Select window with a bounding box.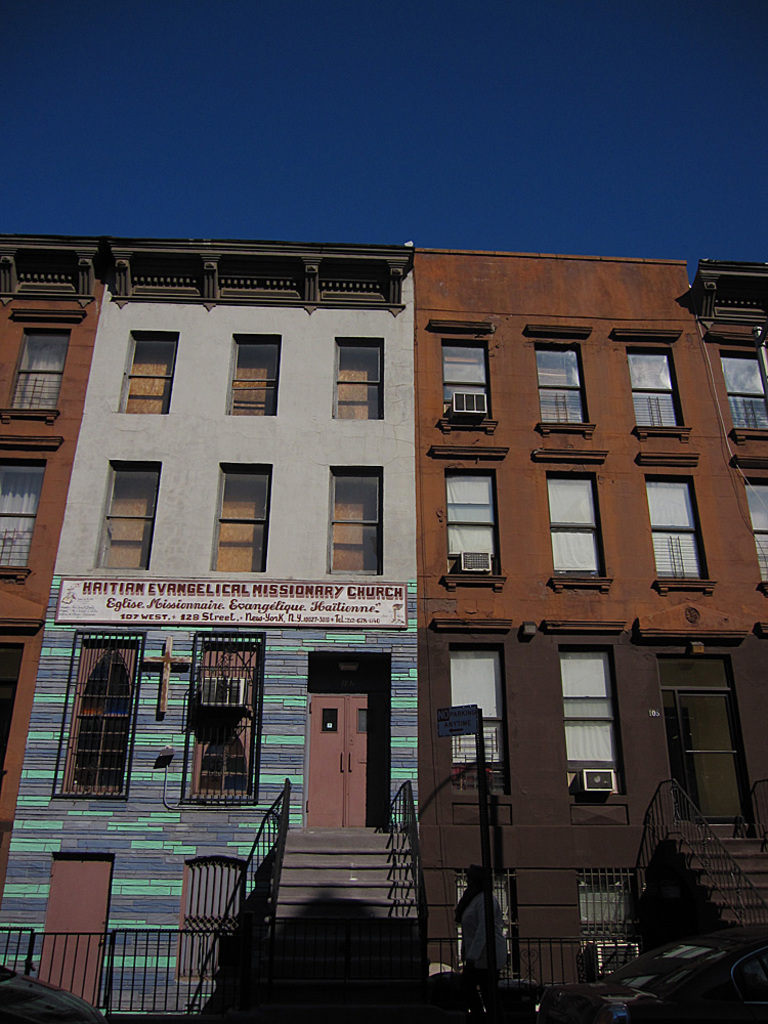
[569,650,623,781].
